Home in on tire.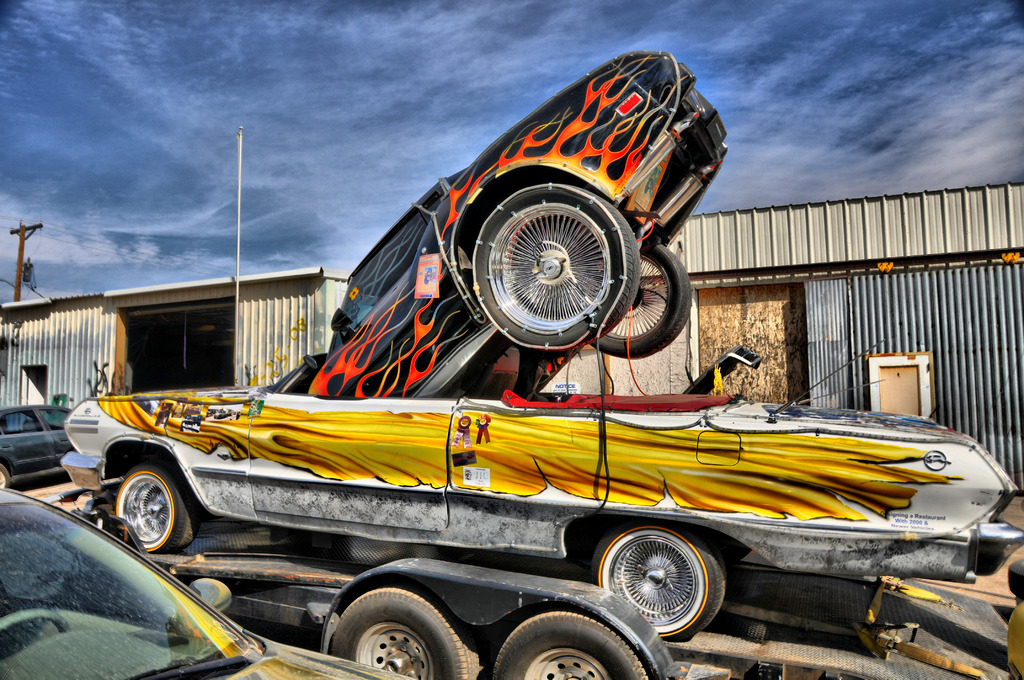
Homed in at <bbox>109, 465, 181, 571</bbox>.
